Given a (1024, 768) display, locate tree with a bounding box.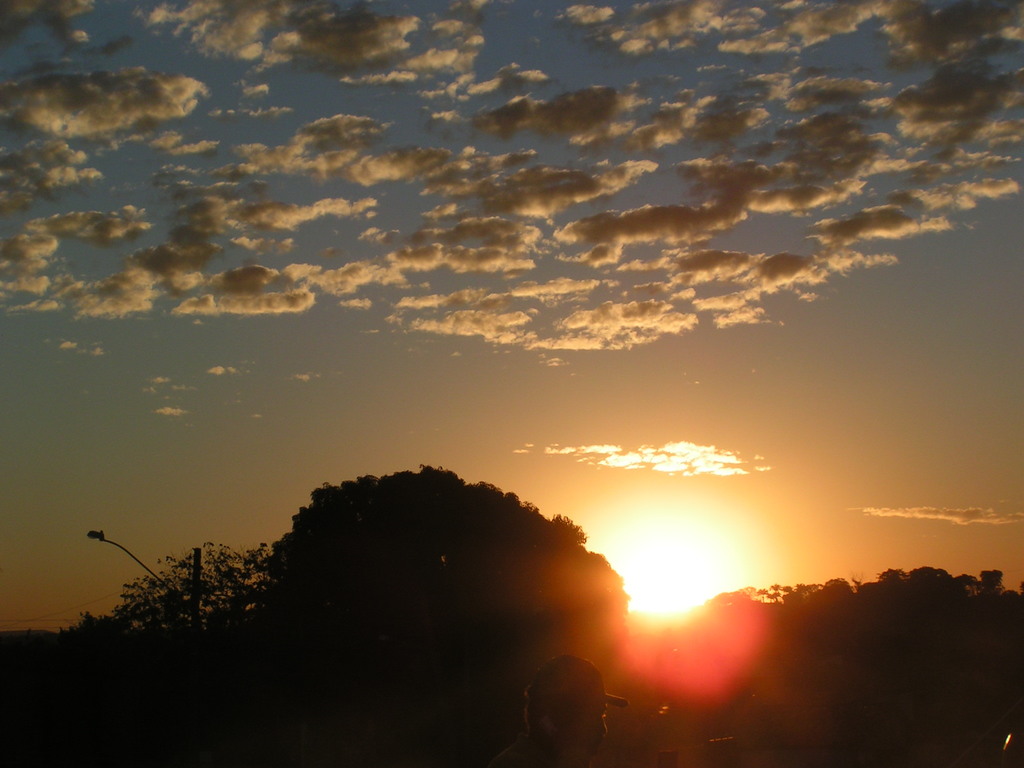
Located: <region>221, 455, 630, 679</region>.
